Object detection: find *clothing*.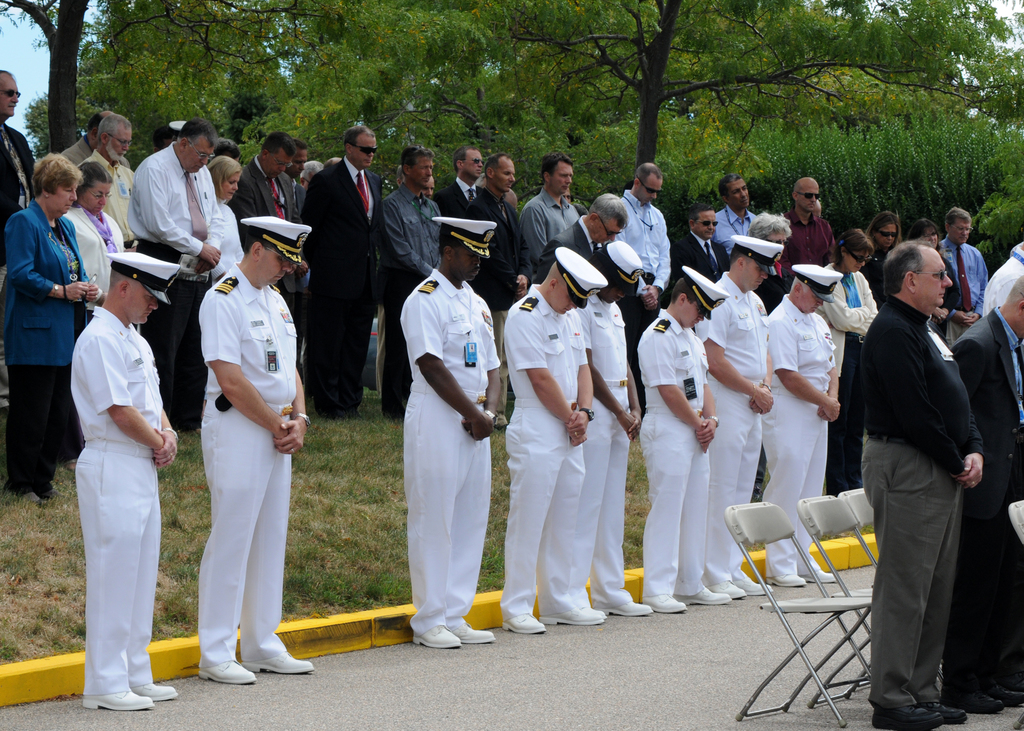
box=[938, 304, 1023, 714].
